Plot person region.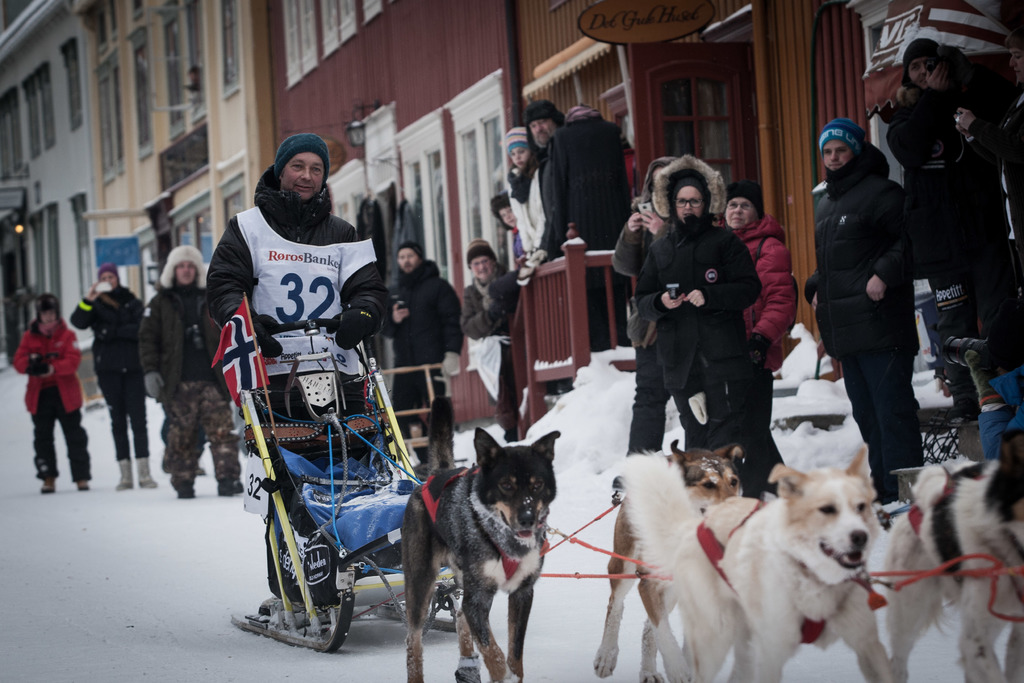
Plotted at <box>715,189,799,383</box>.
